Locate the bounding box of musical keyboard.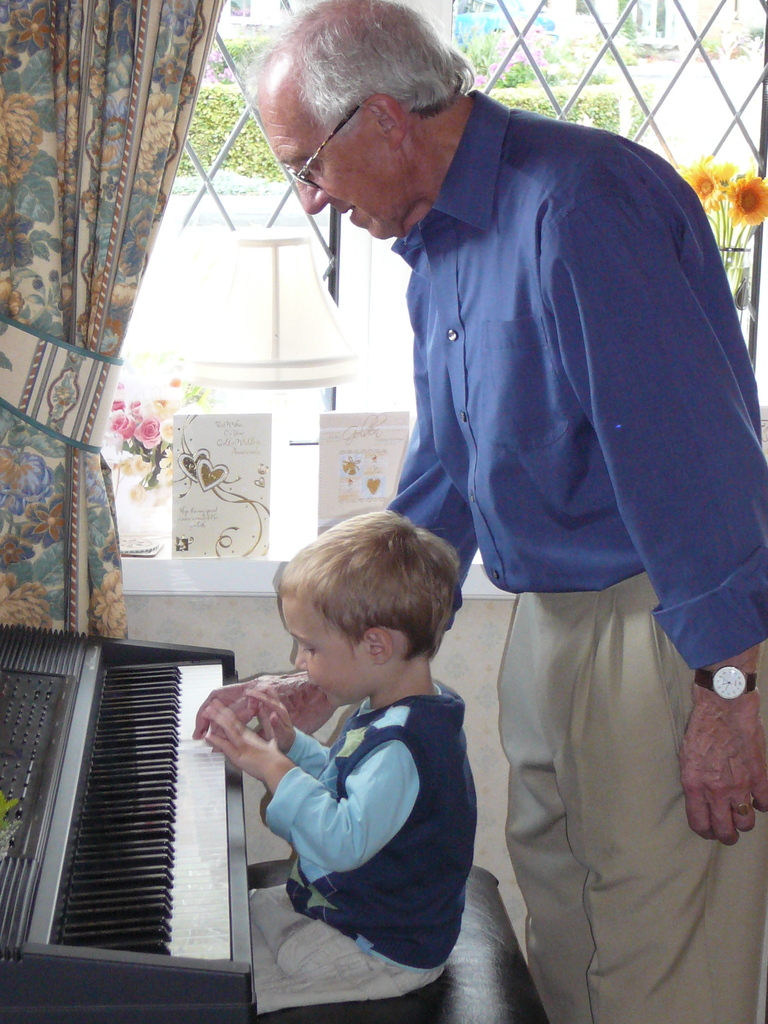
Bounding box: {"x1": 54, "y1": 661, "x2": 236, "y2": 962}.
